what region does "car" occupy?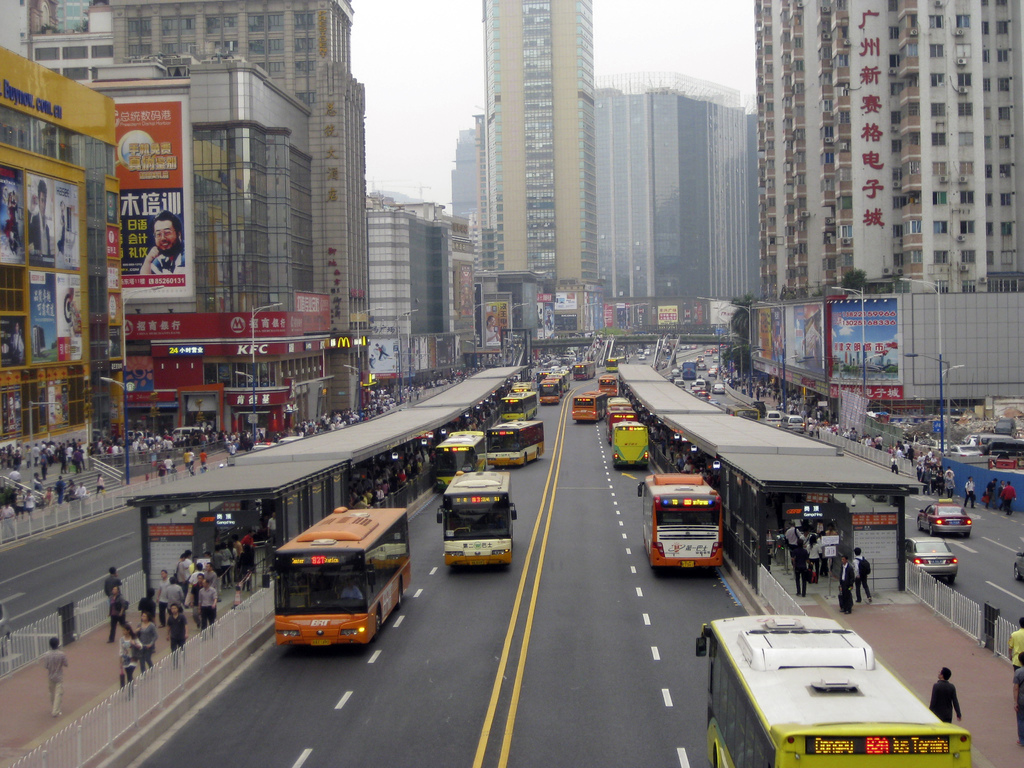
<region>901, 538, 959, 576</region>.
